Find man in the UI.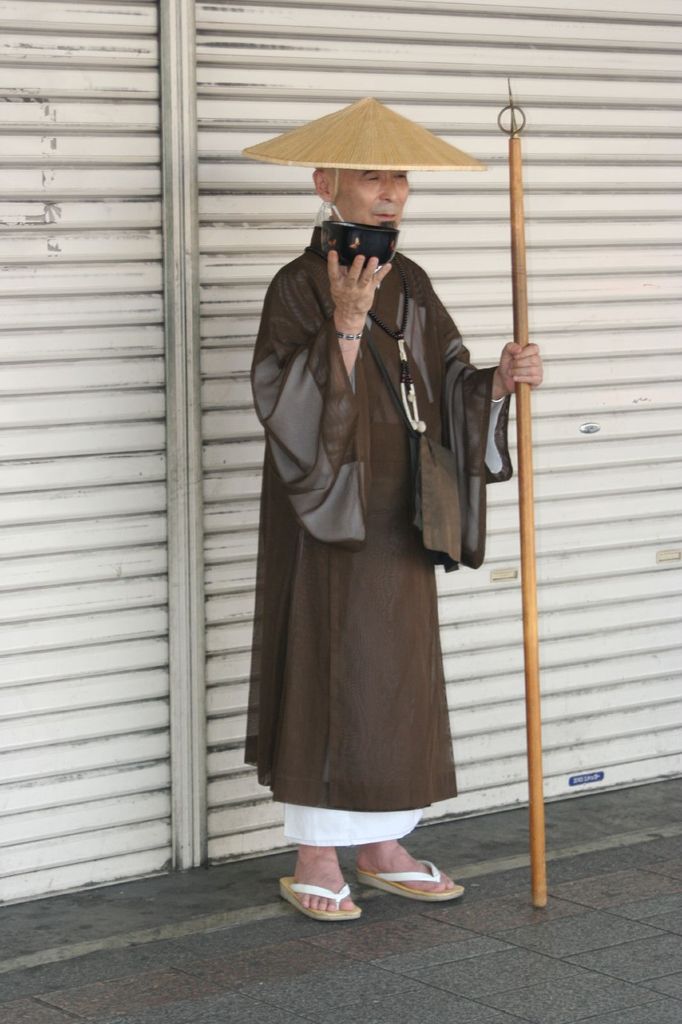
UI element at 231:102:523:939.
